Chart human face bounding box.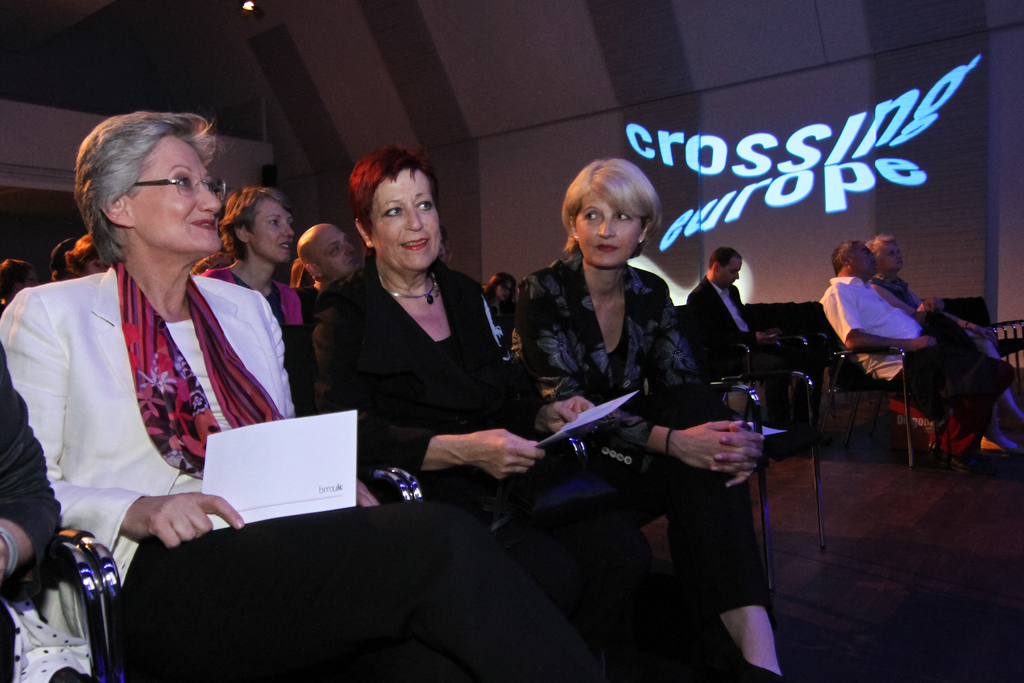
Charted: (x1=577, y1=190, x2=644, y2=266).
